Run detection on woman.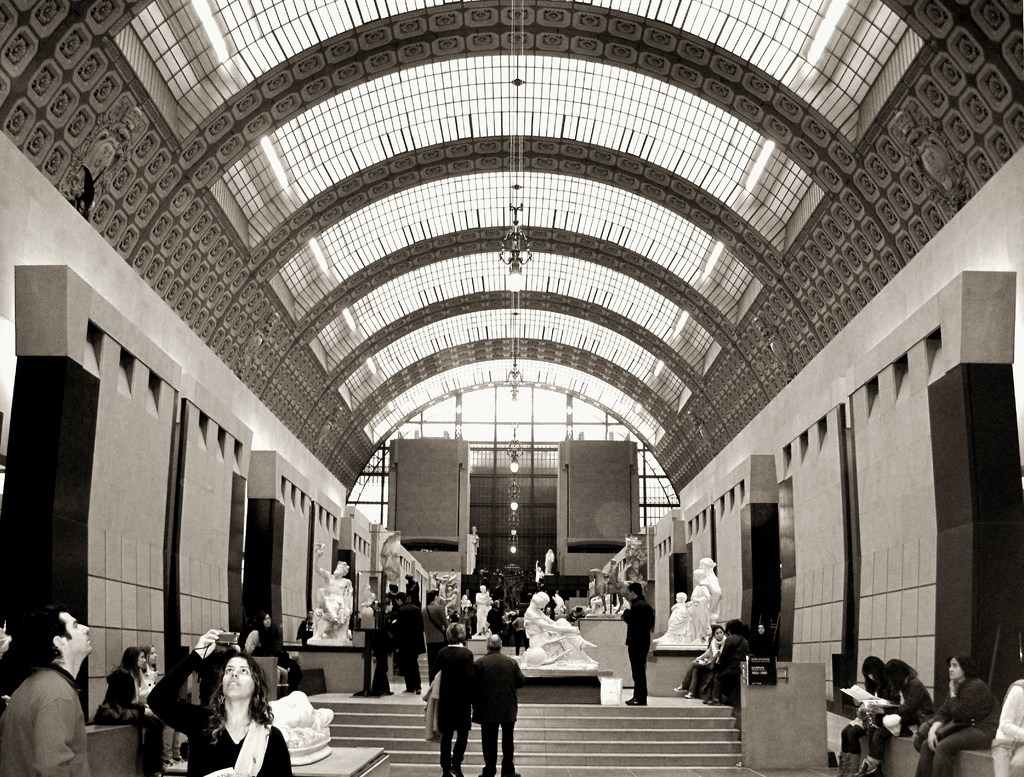
Result: 255:614:298:689.
